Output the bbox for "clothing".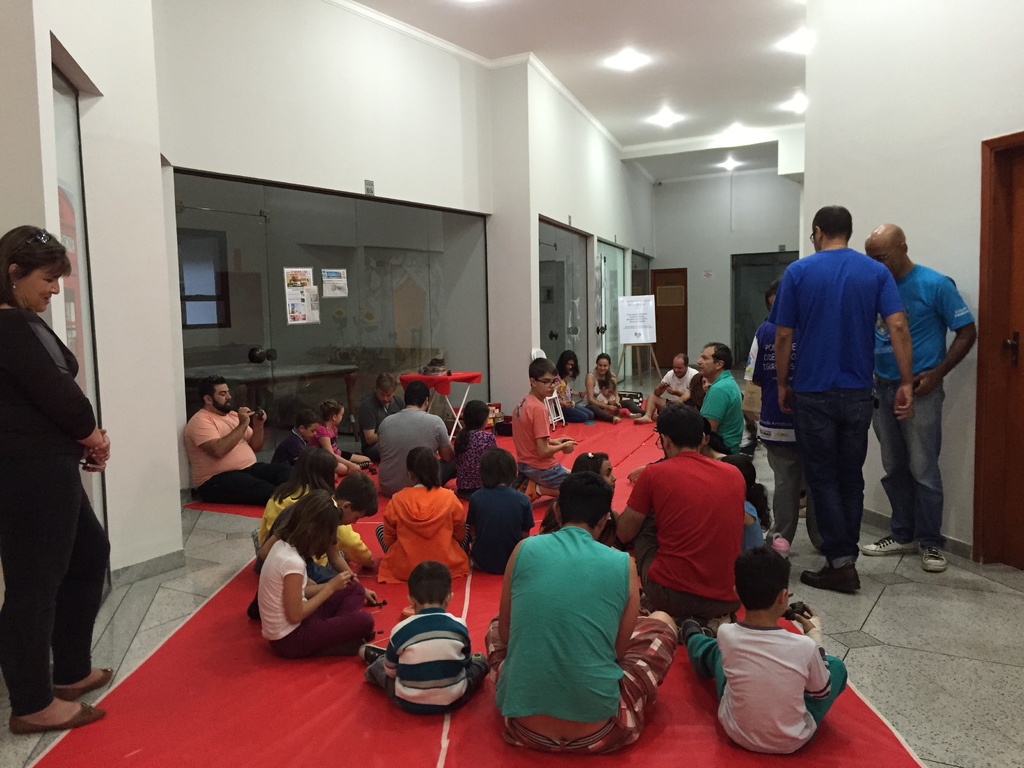
region(521, 393, 571, 484).
